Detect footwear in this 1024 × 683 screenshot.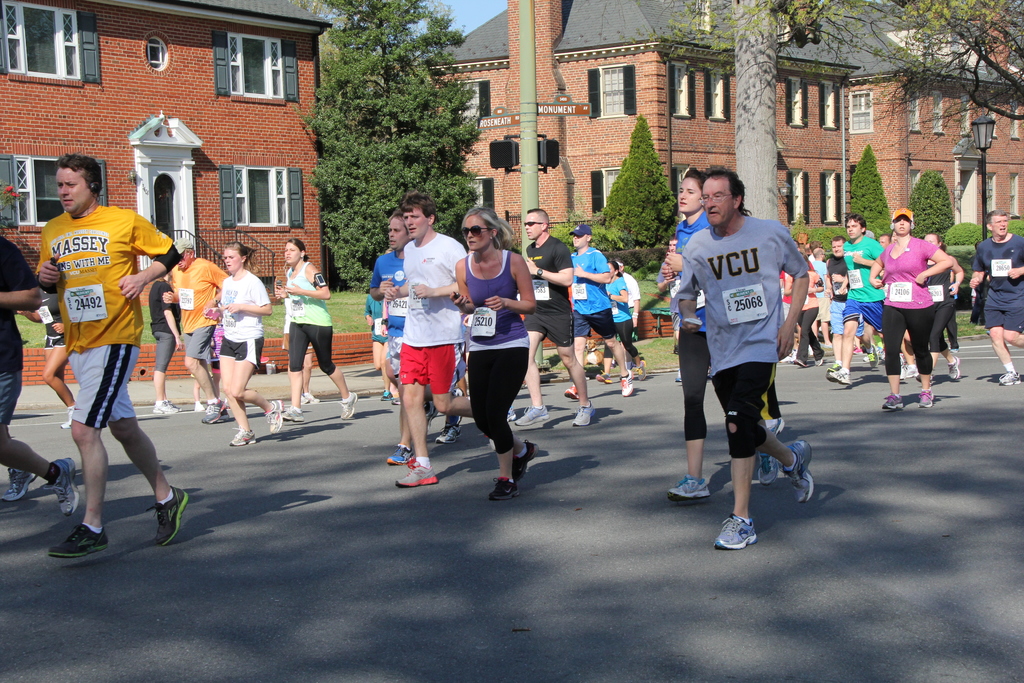
Detection: Rect(282, 404, 303, 421).
